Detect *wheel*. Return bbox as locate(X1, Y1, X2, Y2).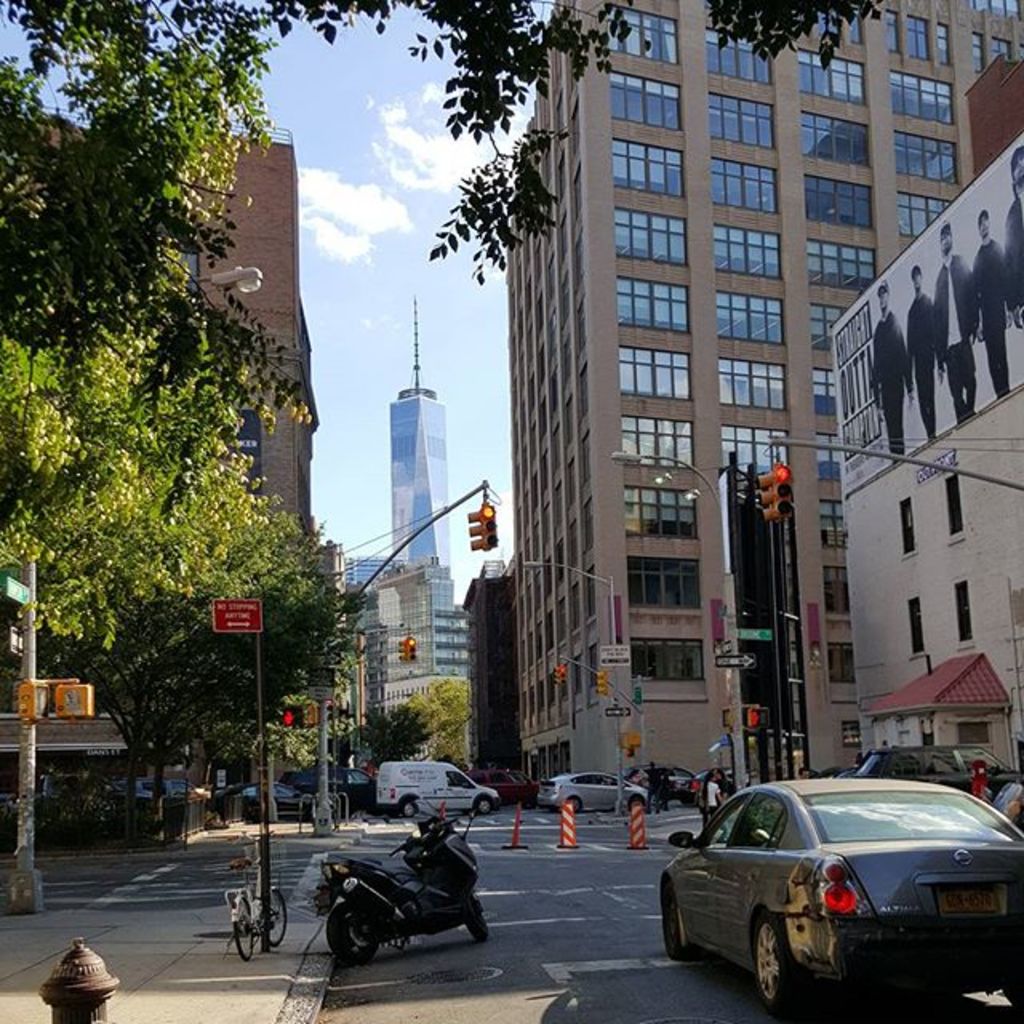
locate(754, 920, 787, 997).
